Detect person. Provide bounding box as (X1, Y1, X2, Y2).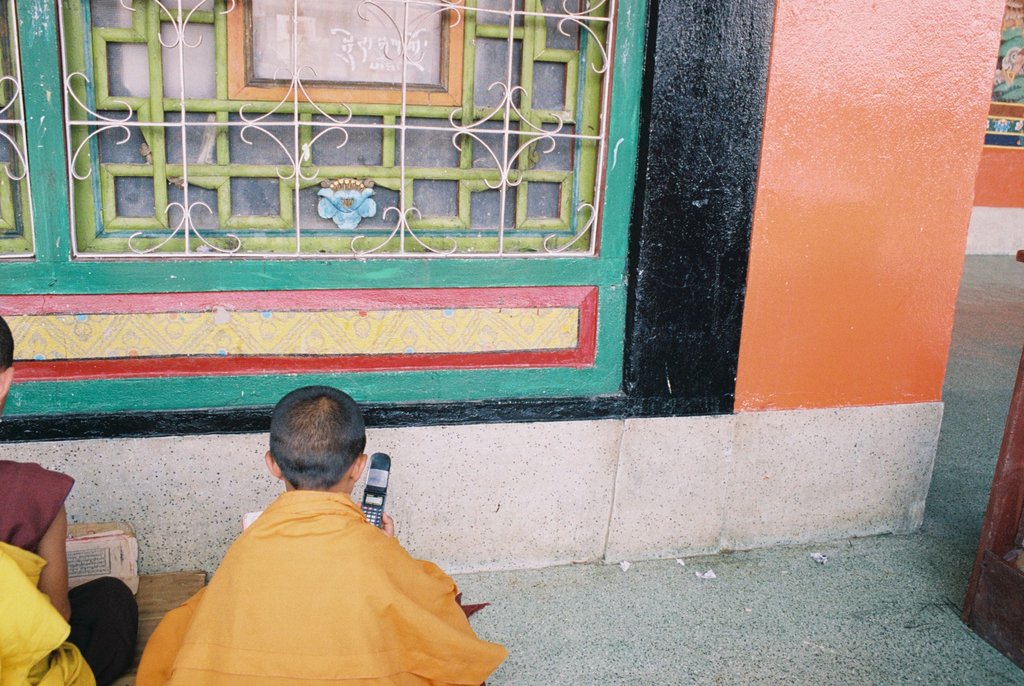
(120, 379, 506, 685).
